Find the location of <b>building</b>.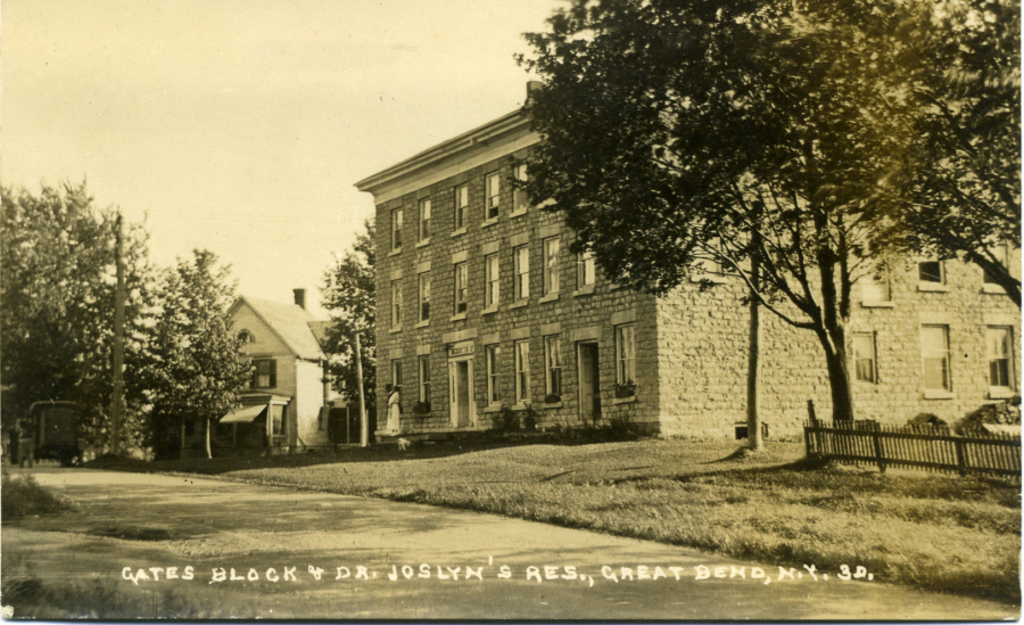
Location: detection(353, 83, 1023, 439).
